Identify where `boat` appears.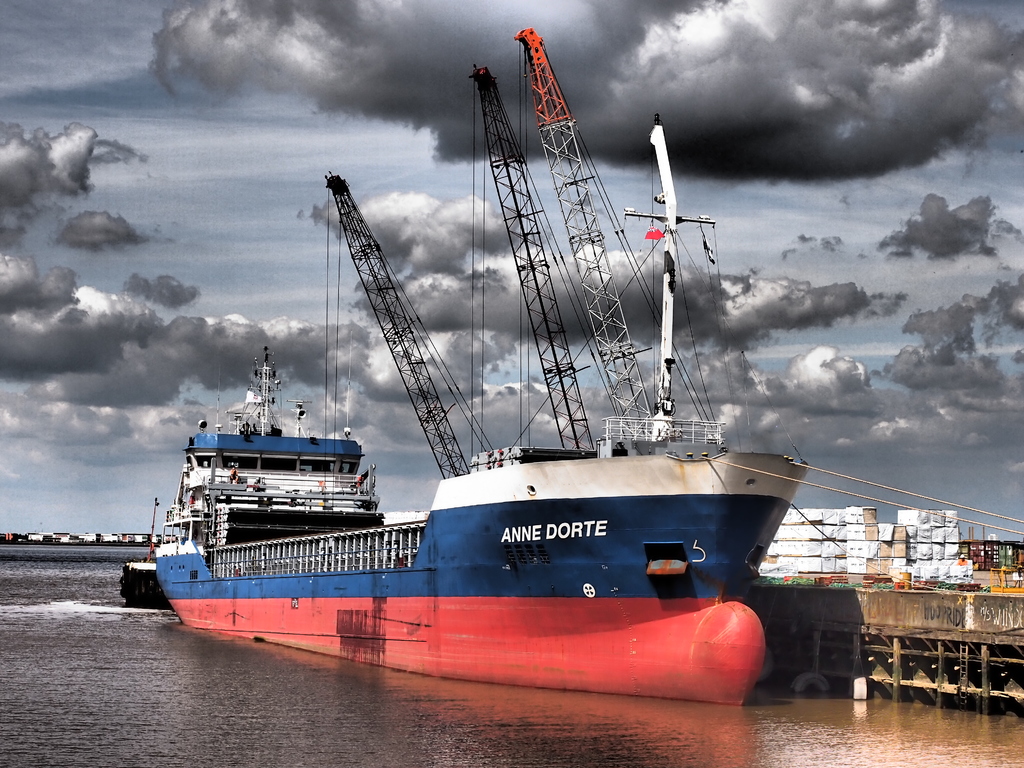
Appears at box(145, 344, 818, 710).
